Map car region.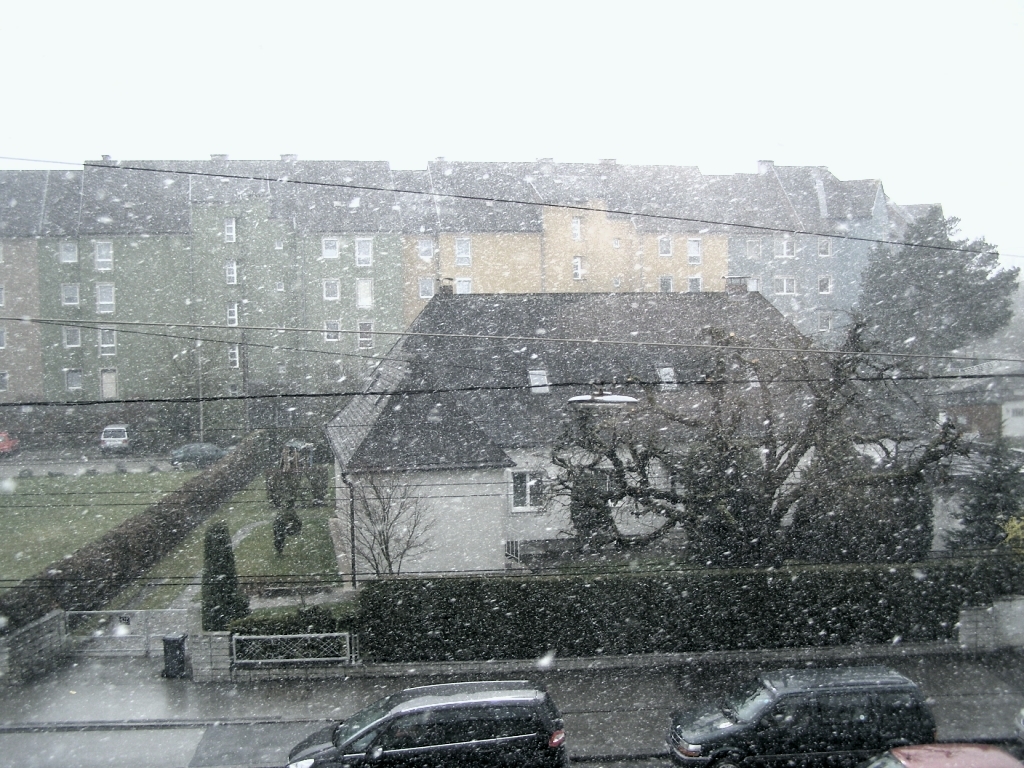
Mapped to (669,665,935,767).
